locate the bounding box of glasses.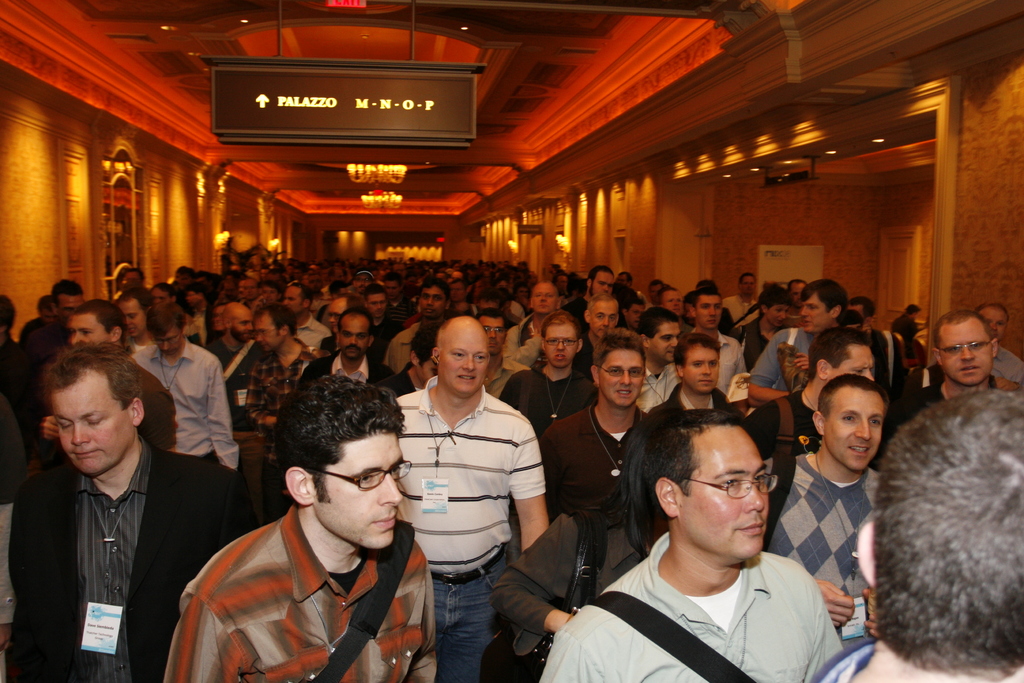
Bounding box: x1=481, y1=325, x2=502, y2=332.
